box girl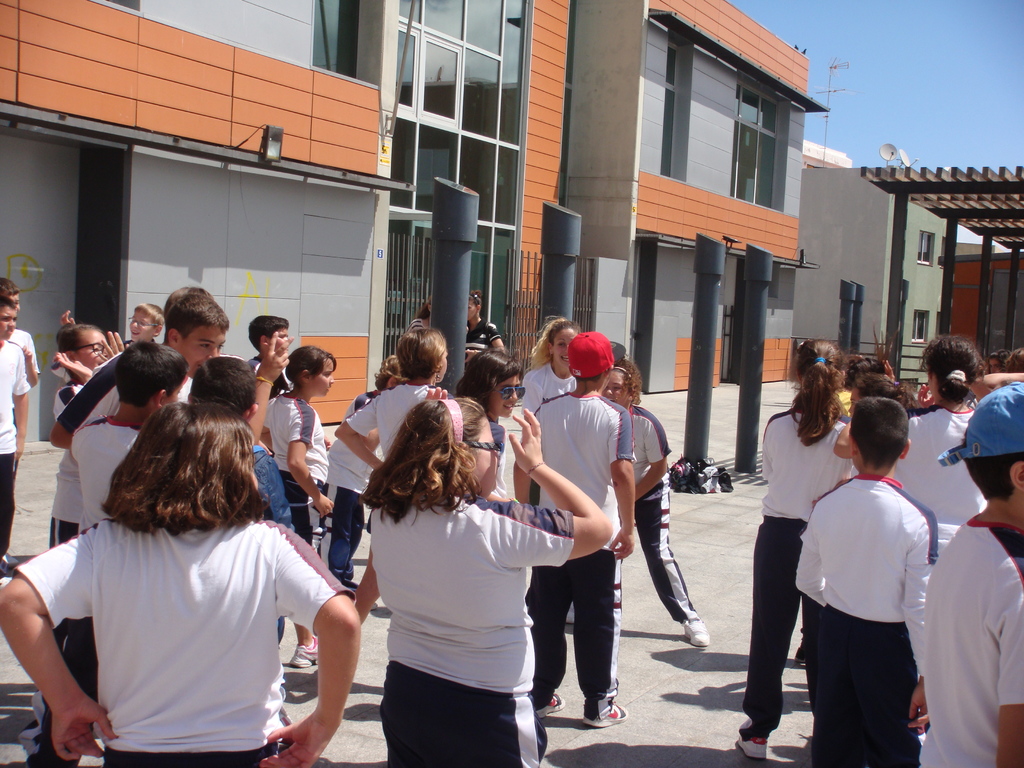
{"left": 456, "top": 342, "right": 525, "bottom": 470}
